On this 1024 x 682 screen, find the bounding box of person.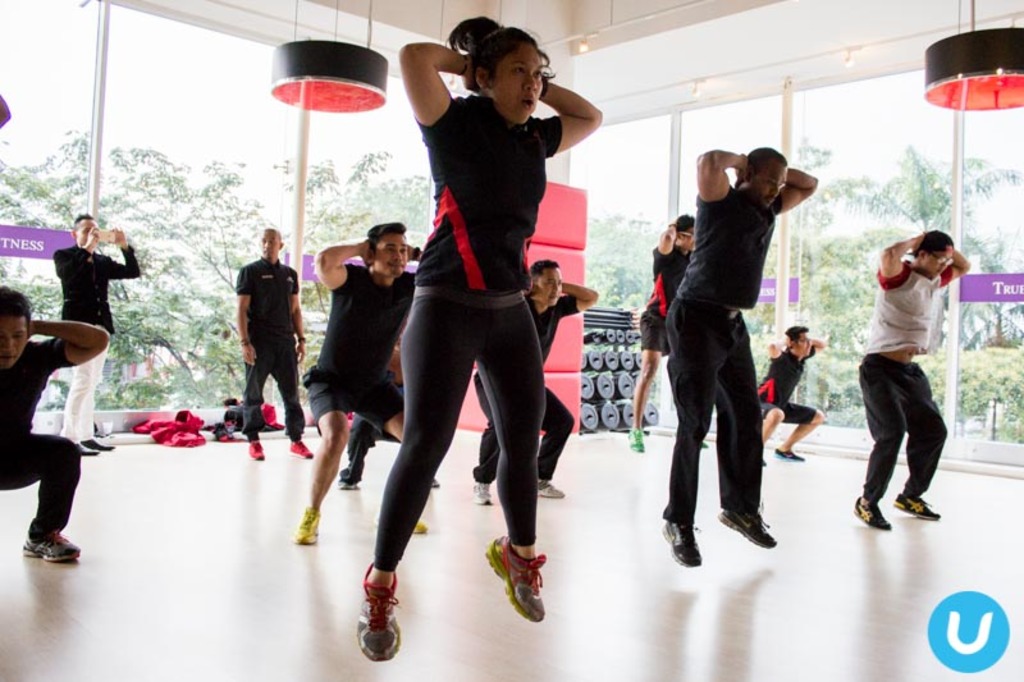
Bounding box: [x1=312, y1=215, x2=421, y2=540].
